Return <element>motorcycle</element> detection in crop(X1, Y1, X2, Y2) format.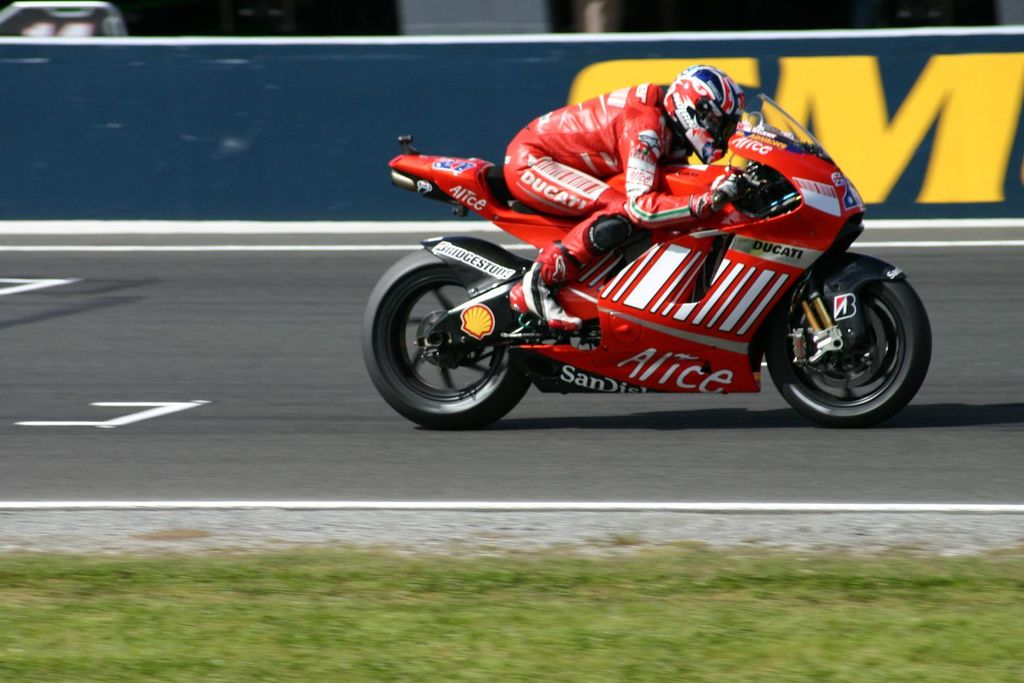
crop(351, 90, 937, 430).
